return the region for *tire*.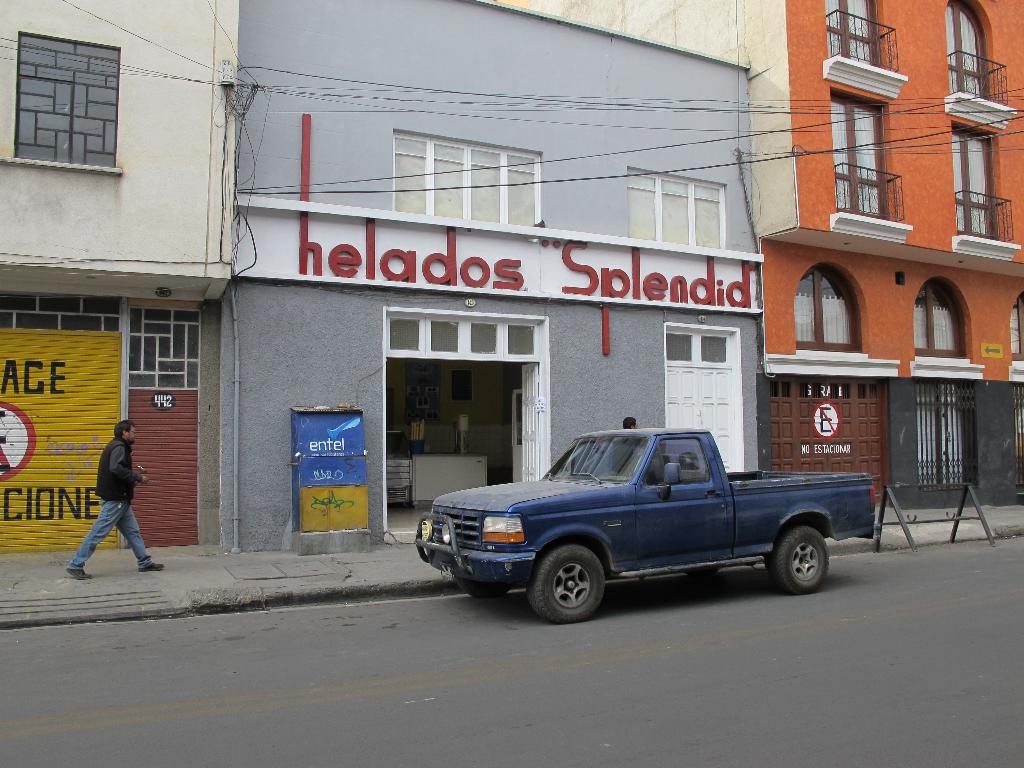
crop(684, 569, 714, 580).
